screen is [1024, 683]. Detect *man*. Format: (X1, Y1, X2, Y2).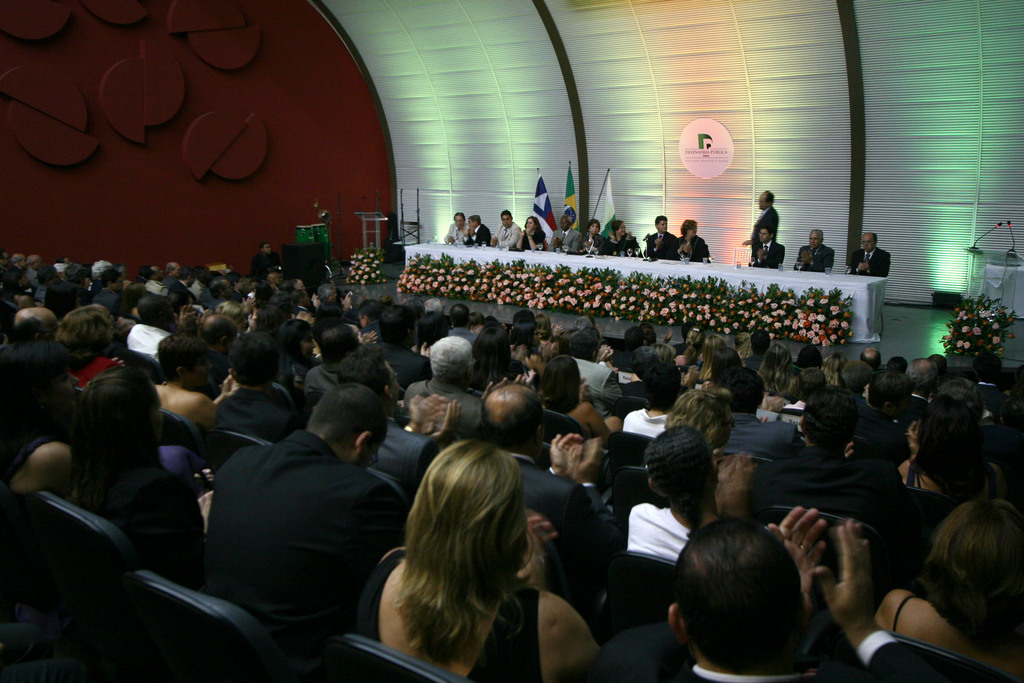
(614, 324, 644, 368).
